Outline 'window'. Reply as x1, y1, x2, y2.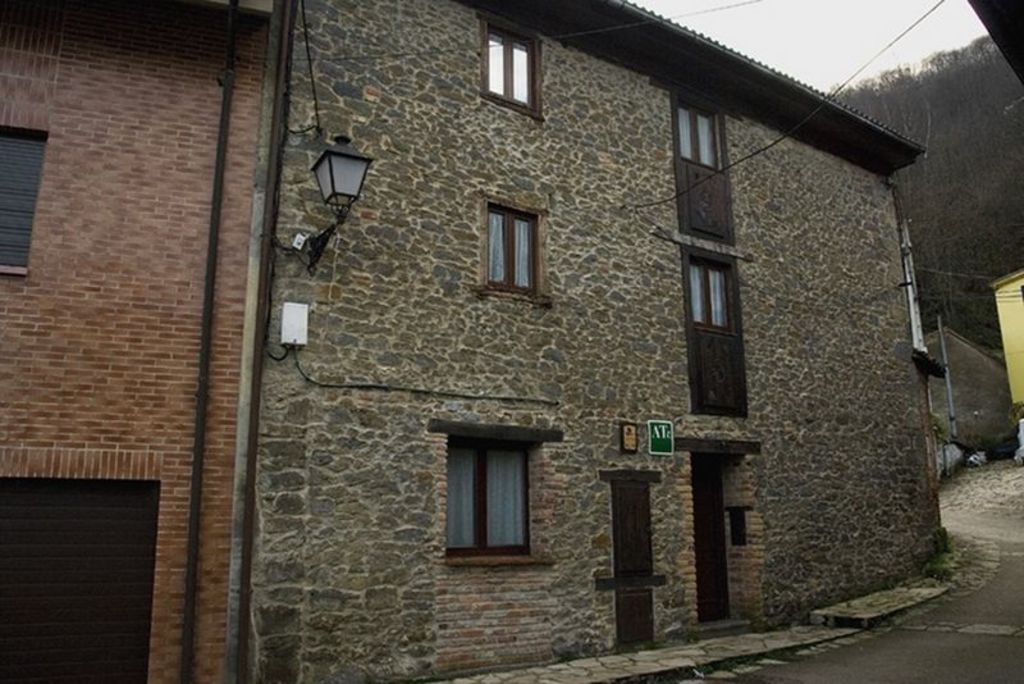
485, 193, 543, 306.
